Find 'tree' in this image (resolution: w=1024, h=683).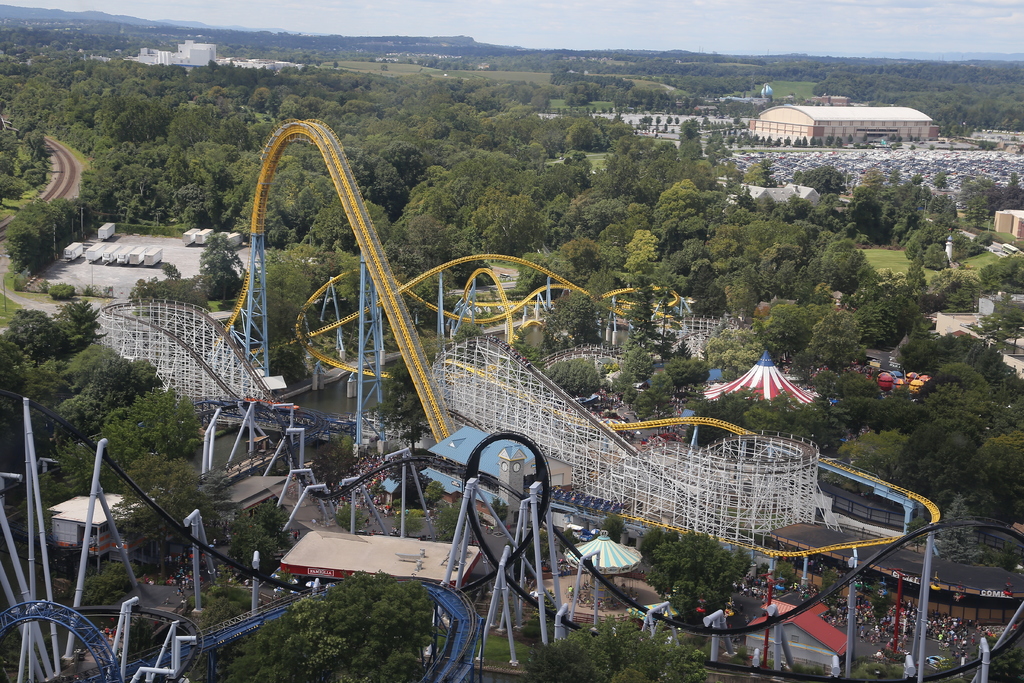
511 617 553 646.
